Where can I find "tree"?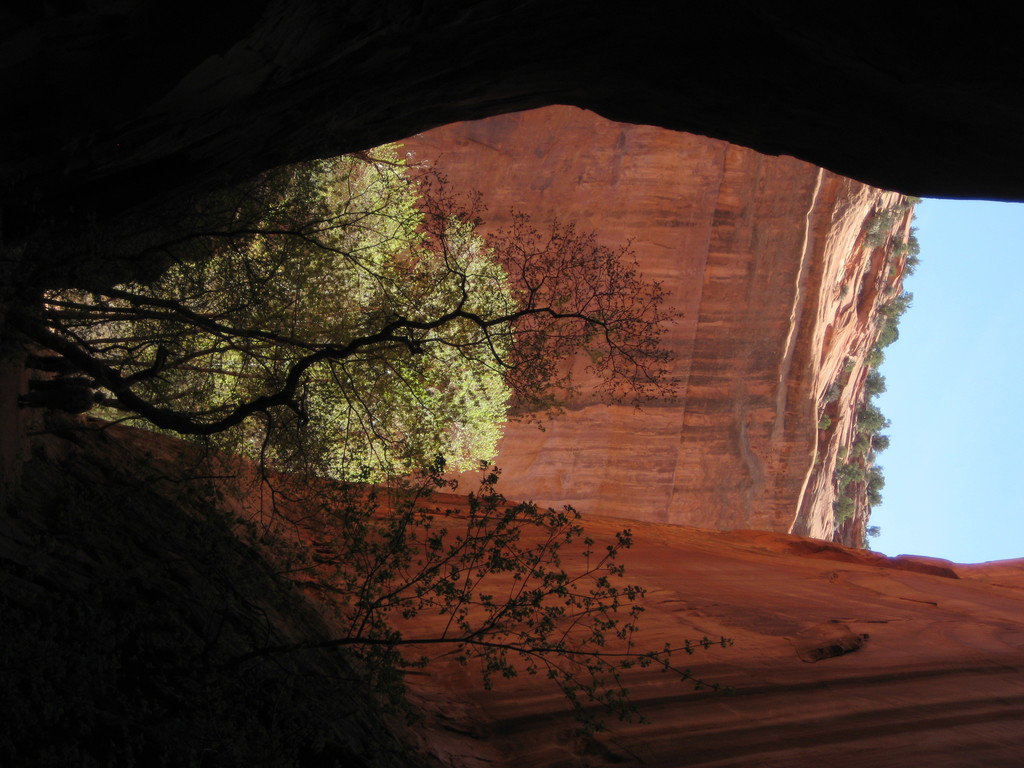
You can find it at bbox(863, 210, 892, 250).
